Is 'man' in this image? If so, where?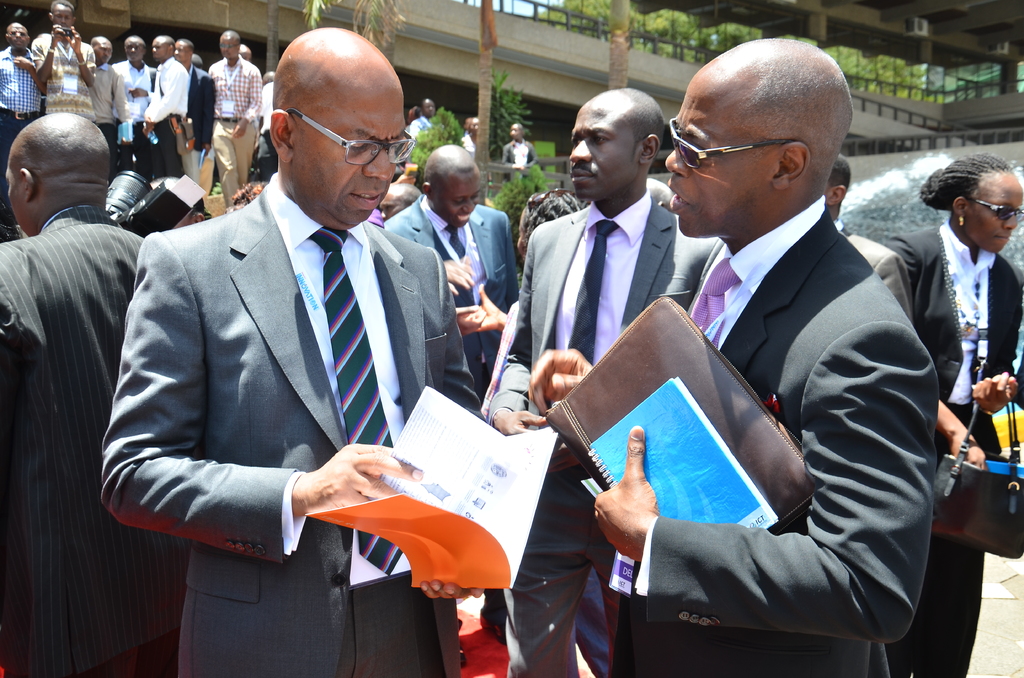
Yes, at 172, 36, 215, 188.
